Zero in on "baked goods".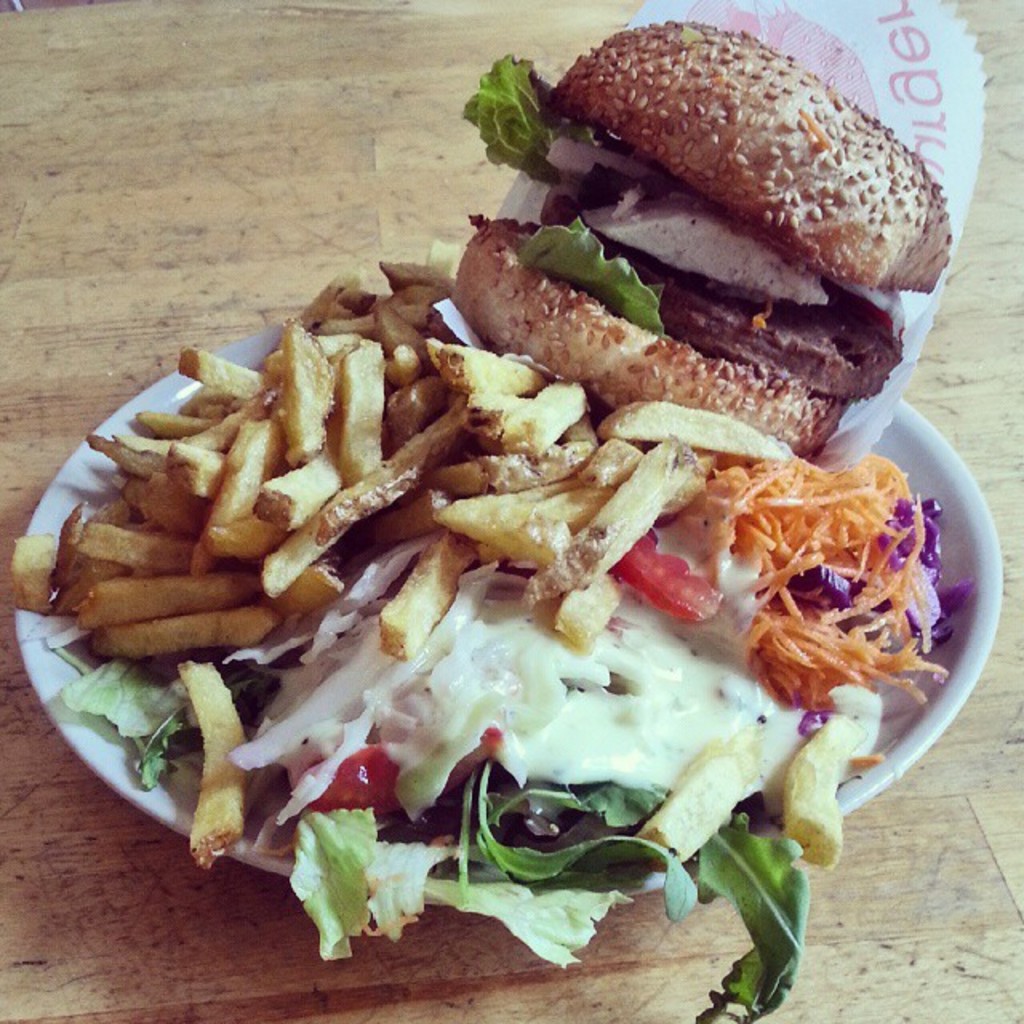
Zeroed in: box(776, 702, 877, 869).
